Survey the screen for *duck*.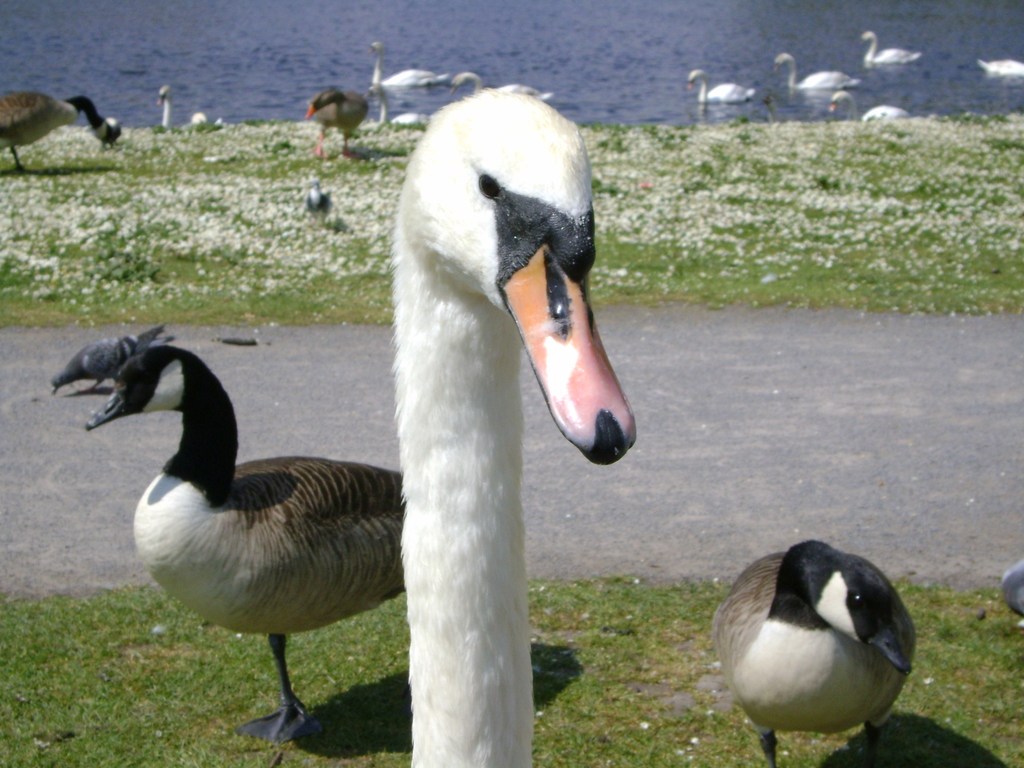
Survey found: (x1=684, y1=67, x2=759, y2=118).
